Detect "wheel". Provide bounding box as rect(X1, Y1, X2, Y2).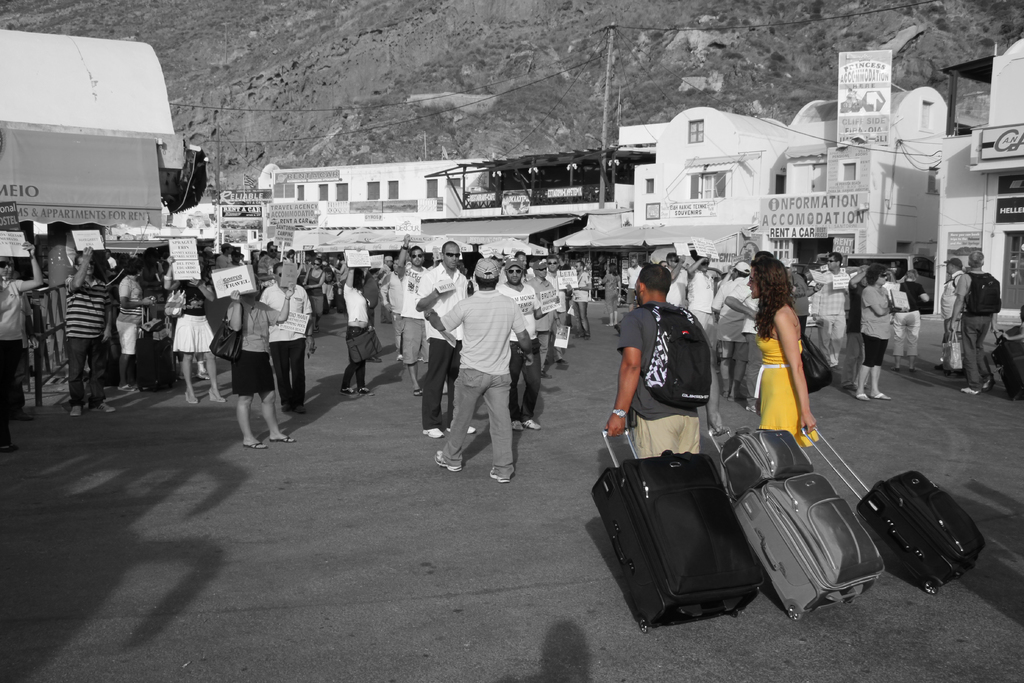
rect(634, 619, 652, 632).
